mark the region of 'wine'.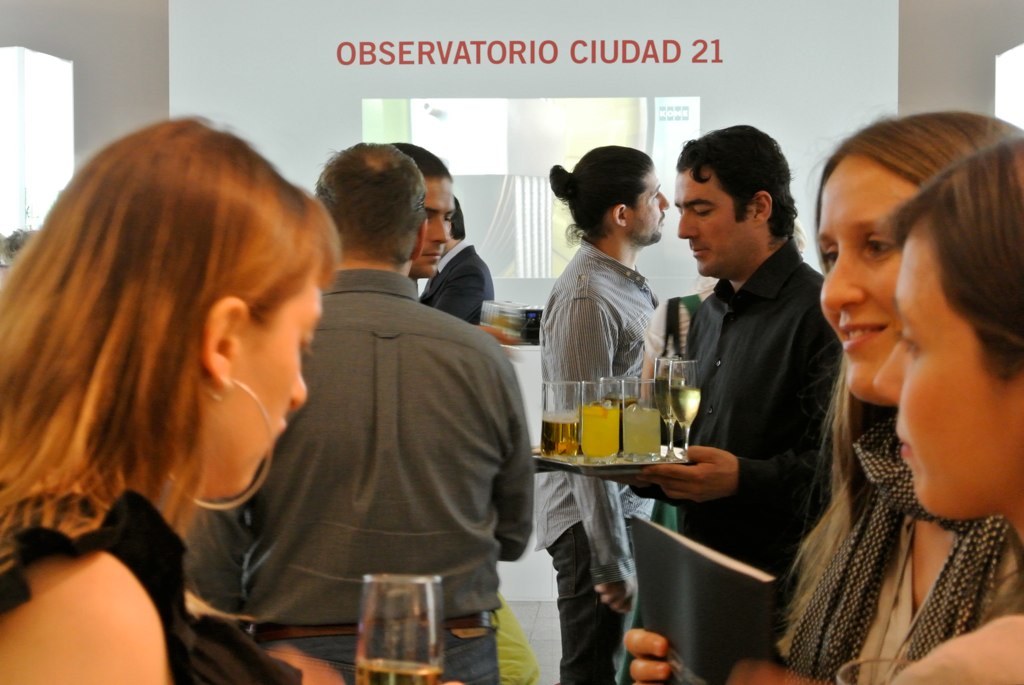
Region: 345:659:445:684.
